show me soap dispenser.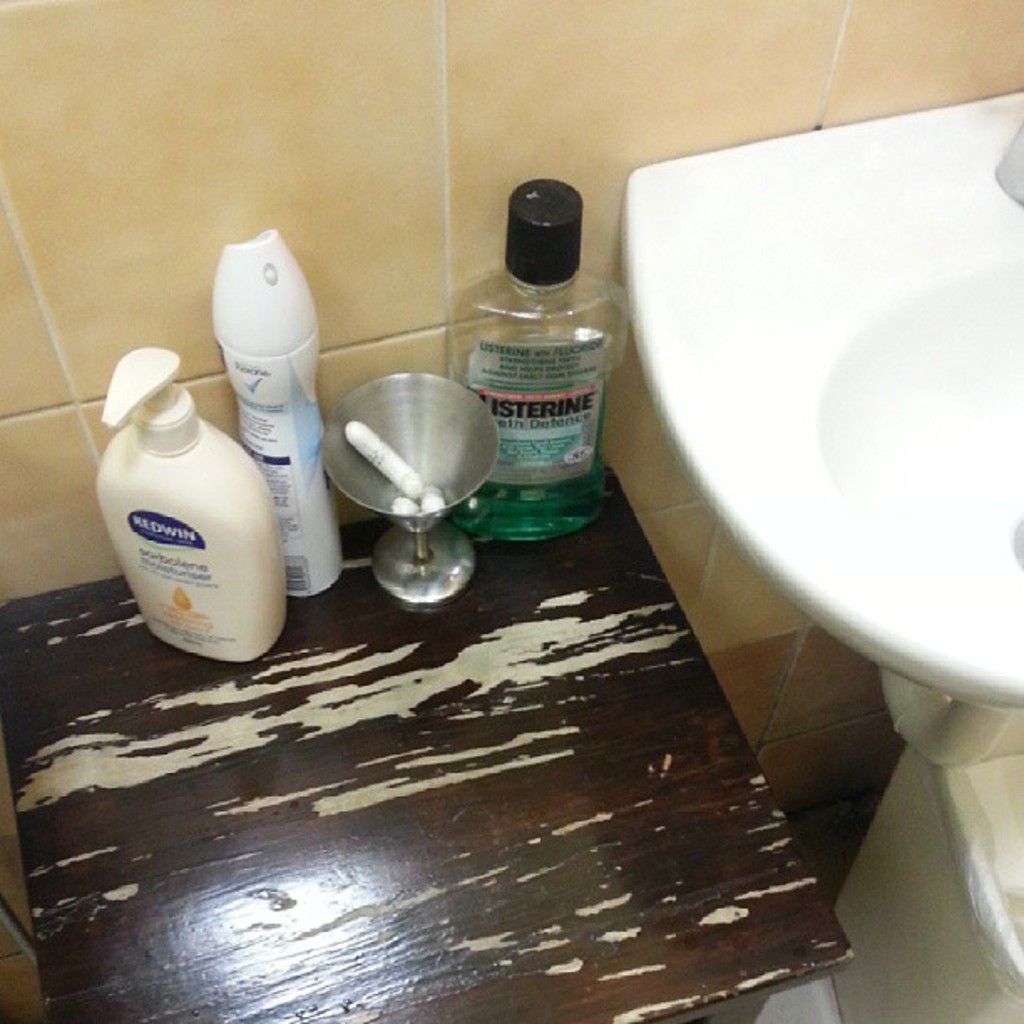
soap dispenser is here: [x1=92, y1=345, x2=284, y2=661].
